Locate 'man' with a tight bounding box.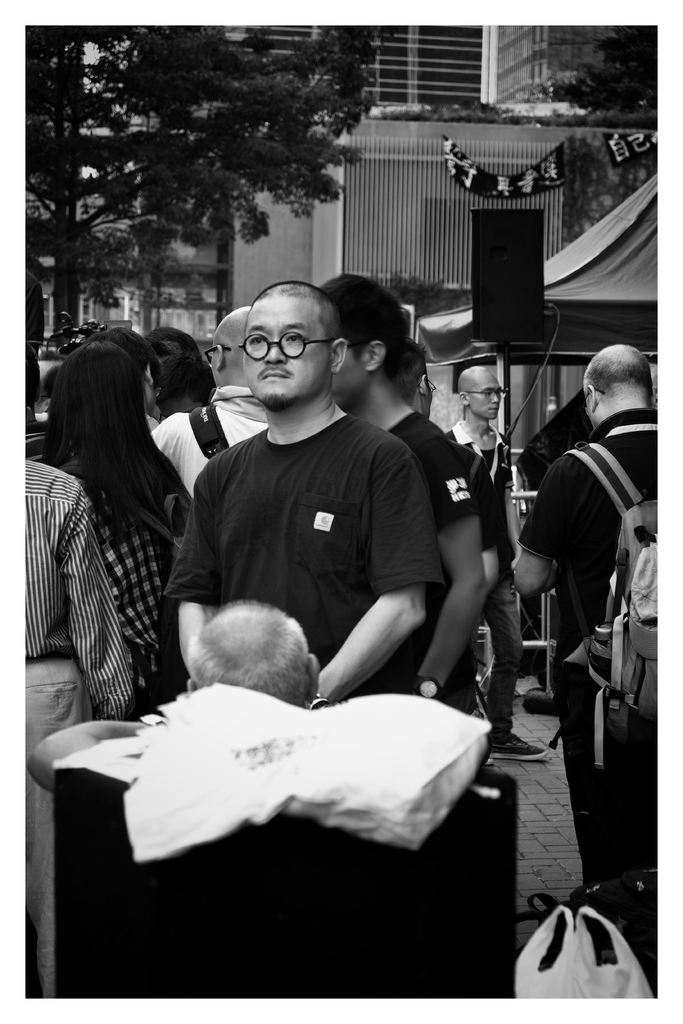
<bbox>320, 273, 507, 704</bbox>.
